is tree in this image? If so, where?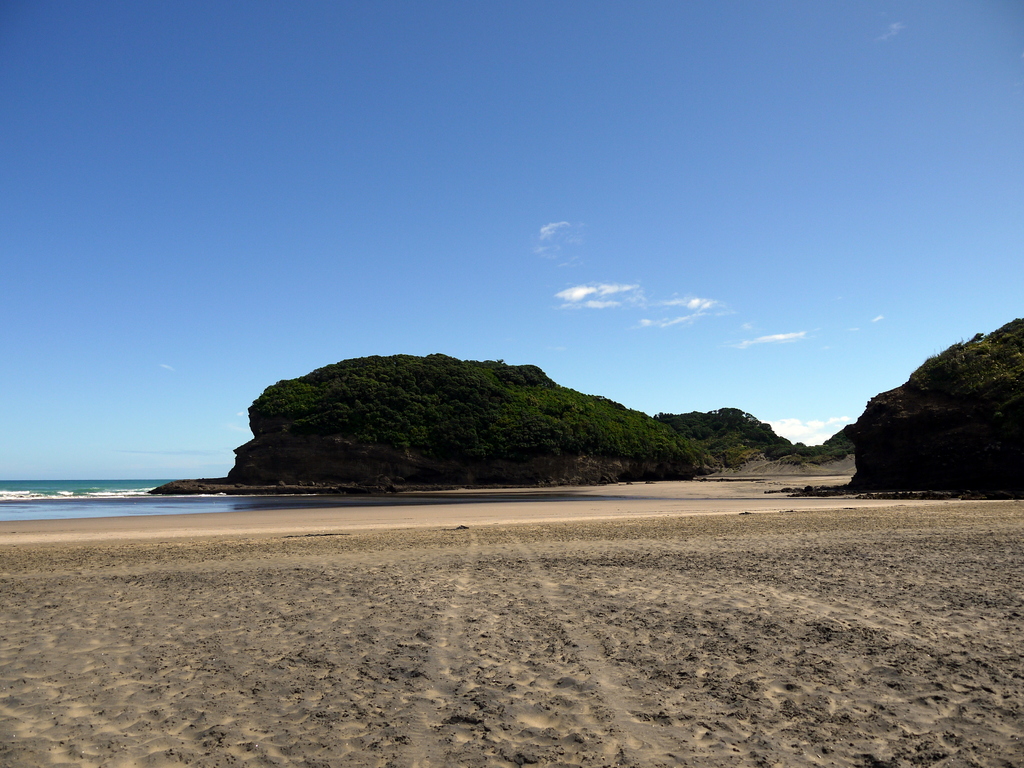
Yes, at (223, 355, 842, 487).
